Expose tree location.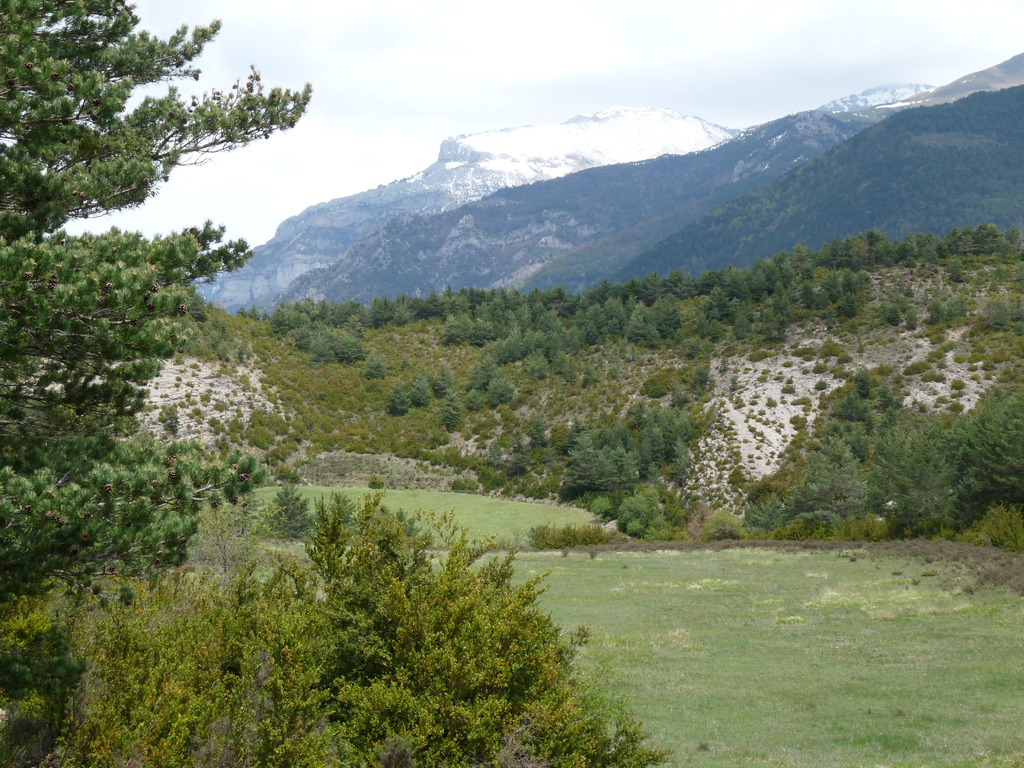
Exposed at Rect(557, 400, 716, 540).
